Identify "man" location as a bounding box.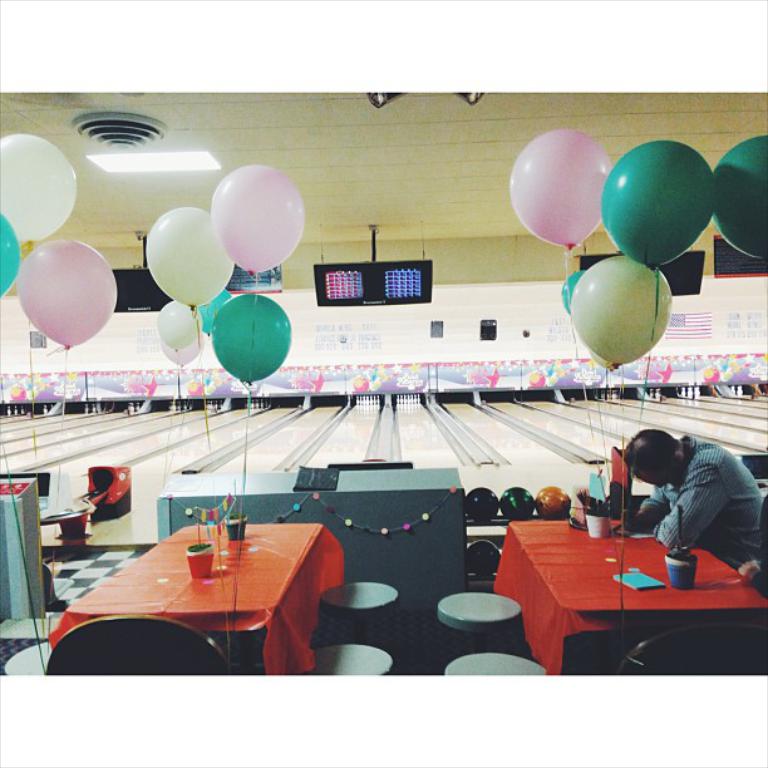
[x1=627, y1=427, x2=767, y2=563].
